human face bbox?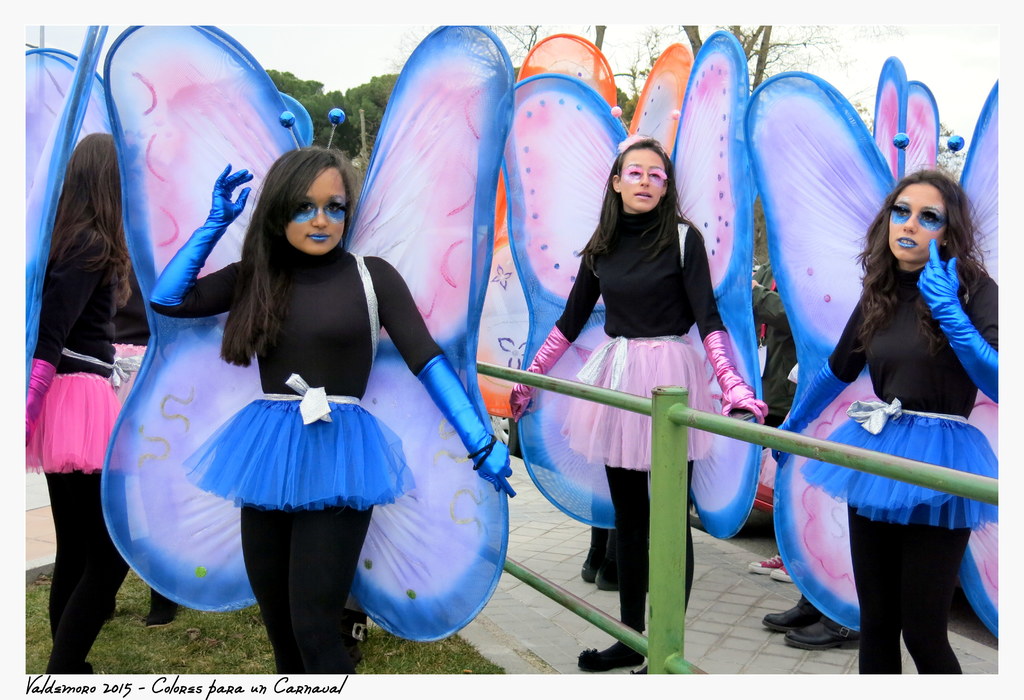
<region>890, 181, 945, 260</region>
